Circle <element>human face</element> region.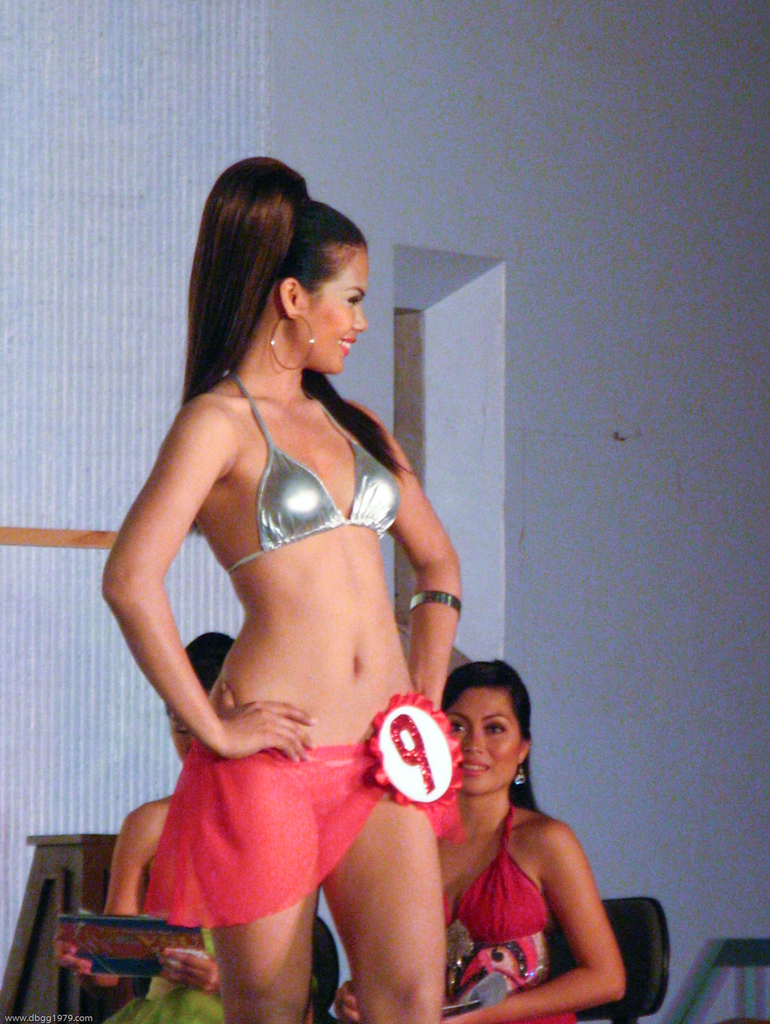
Region: locate(297, 245, 367, 373).
